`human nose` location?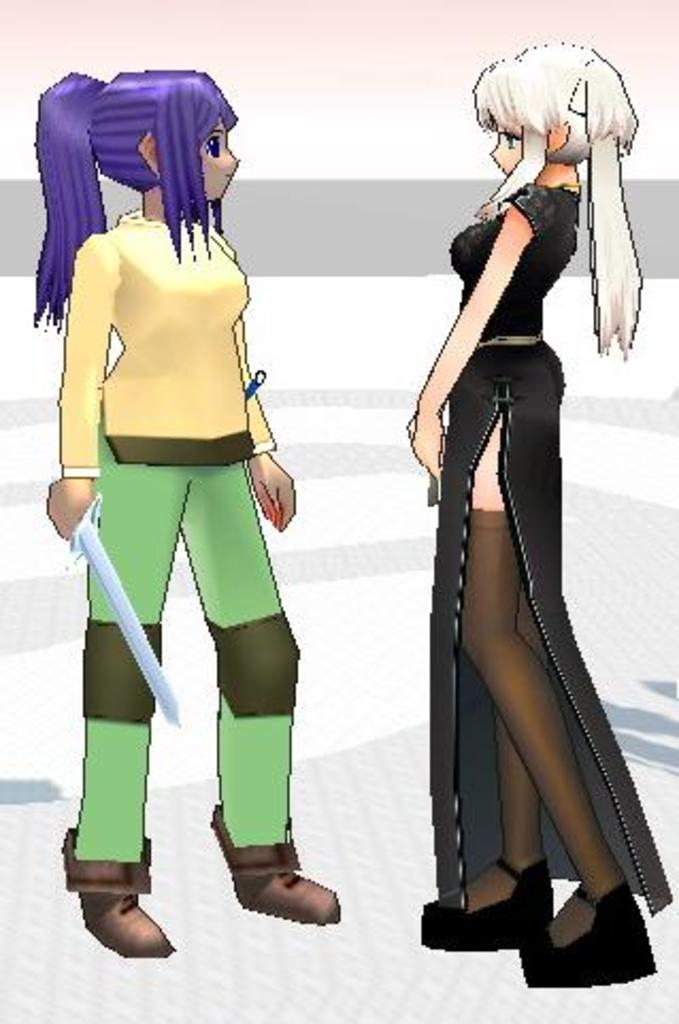
x1=487, y1=141, x2=507, y2=158
